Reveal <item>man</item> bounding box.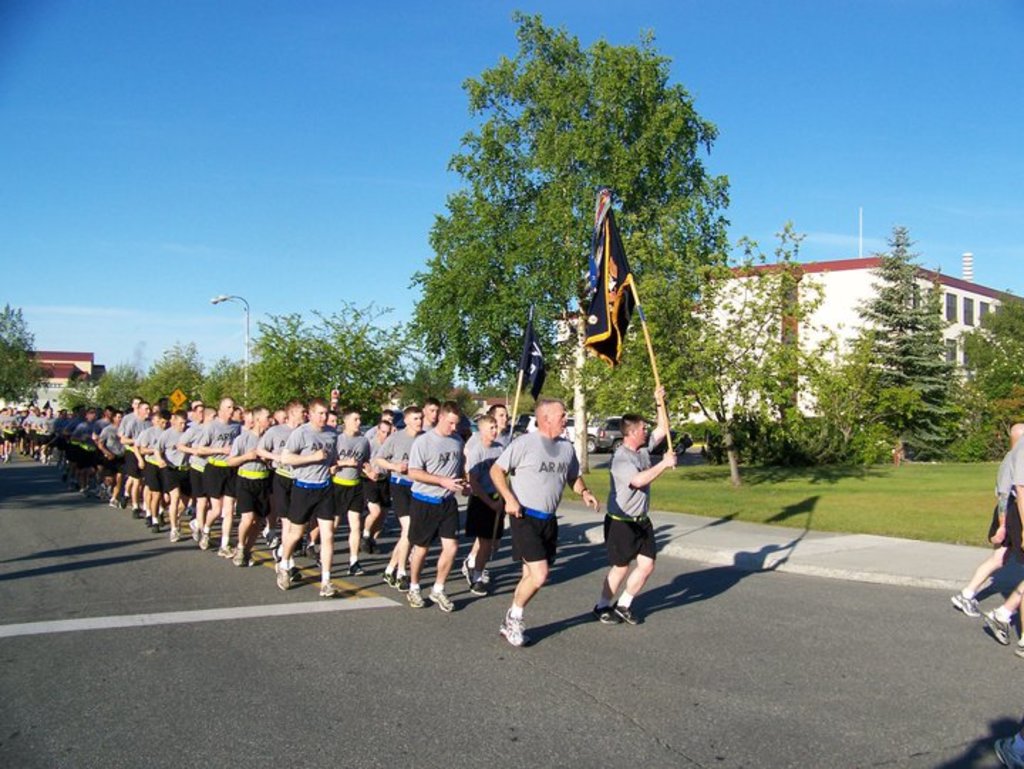
Revealed: [589,387,680,623].
